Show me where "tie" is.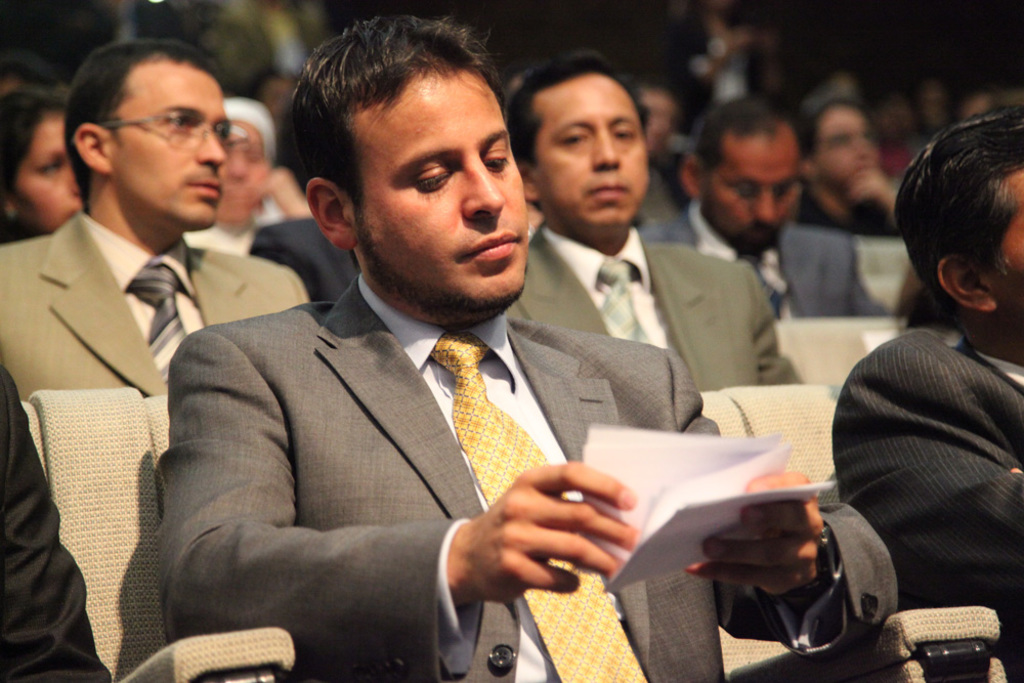
"tie" is at (x1=745, y1=245, x2=783, y2=325).
